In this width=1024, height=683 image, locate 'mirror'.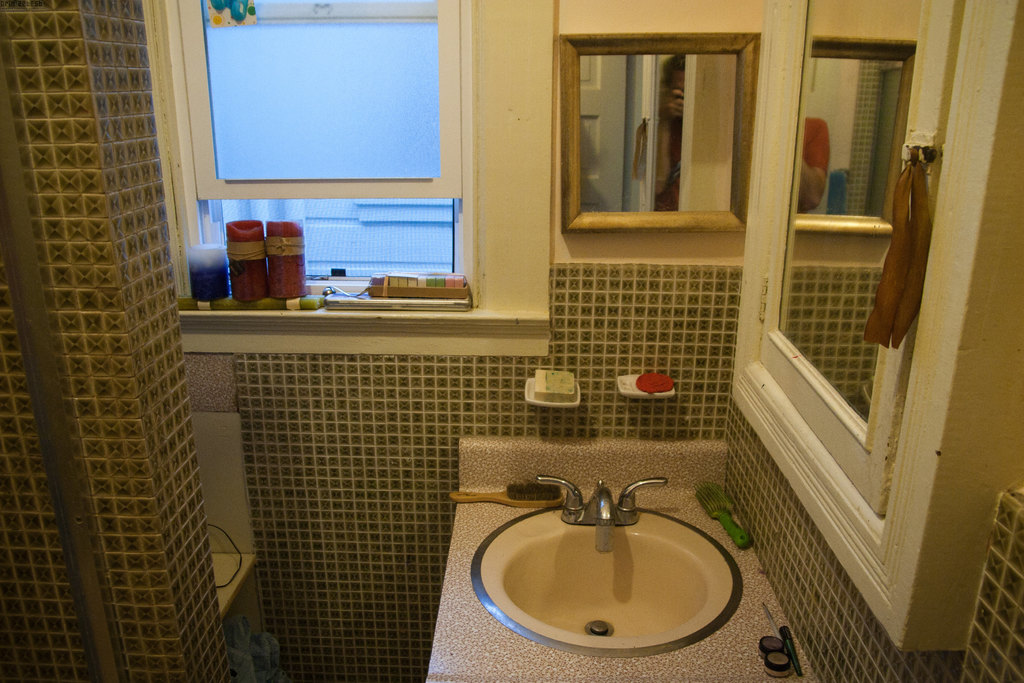
Bounding box: BBox(579, 53, 731, 215).
